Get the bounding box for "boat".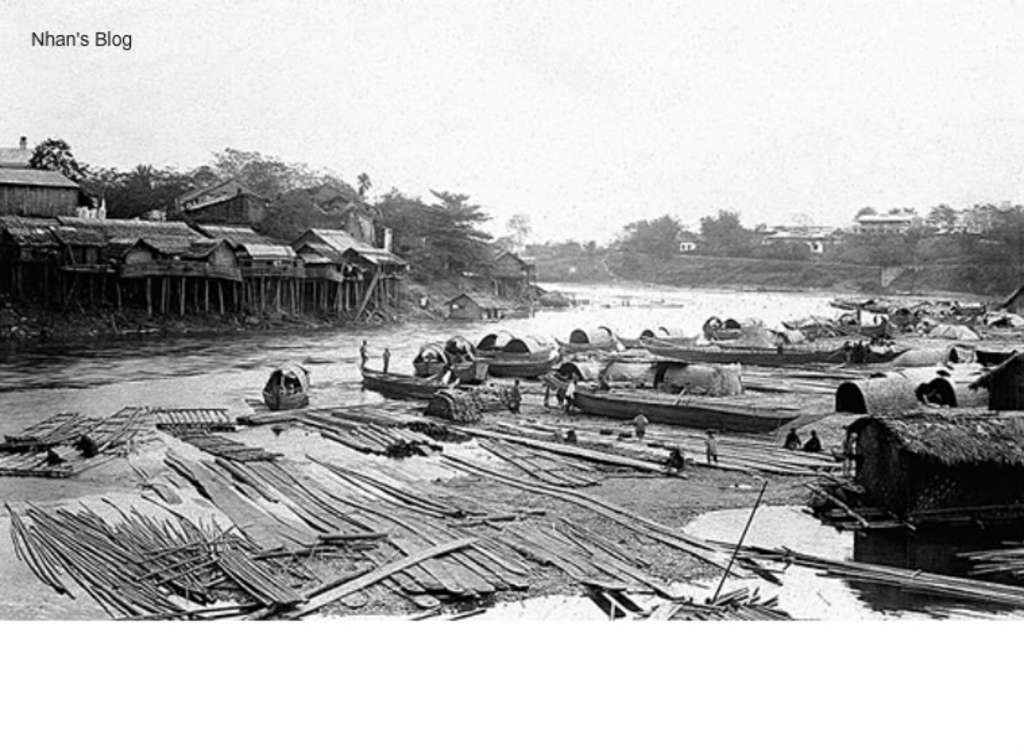
bbox=(853, 364, 936, 416).
